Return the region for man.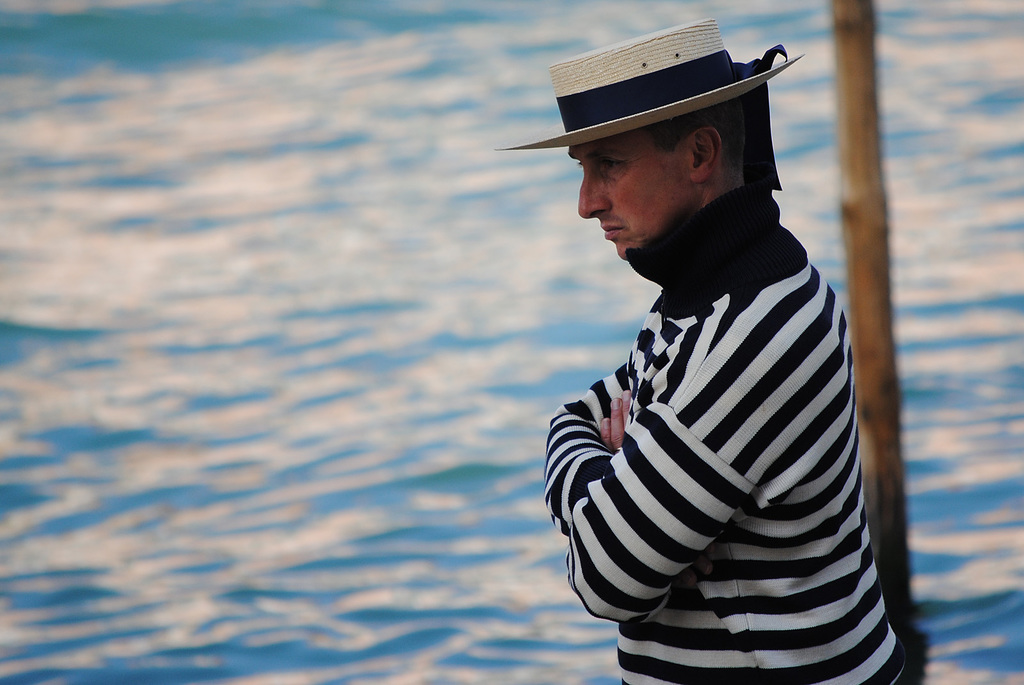
crop(513, 10, 907, 677).
